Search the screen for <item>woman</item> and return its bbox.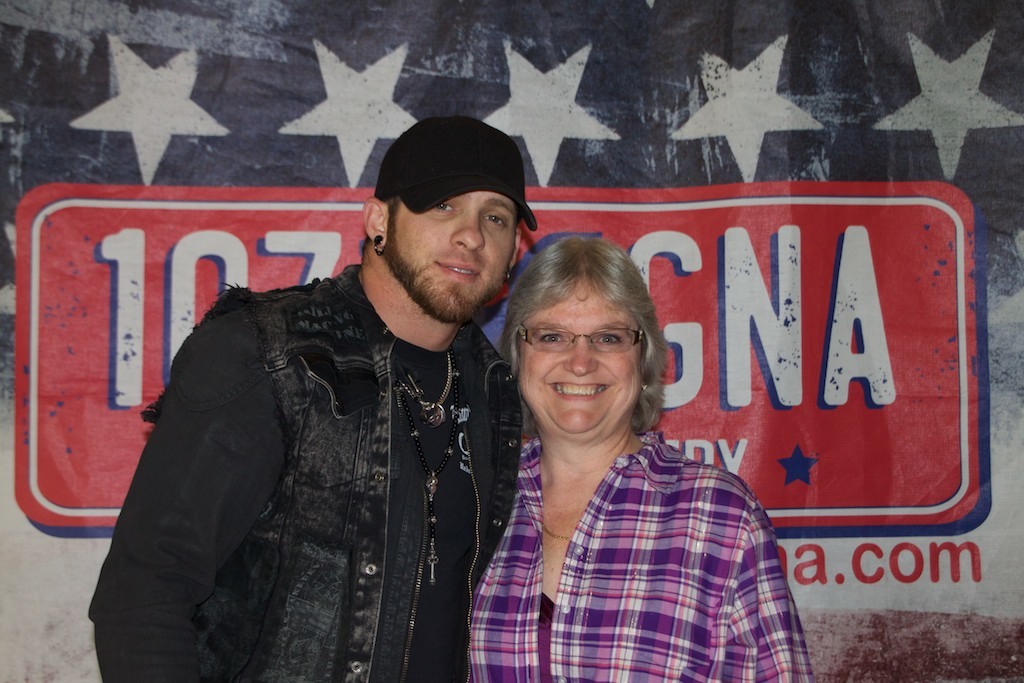
Found: locate(453, 223, 782, 682).
